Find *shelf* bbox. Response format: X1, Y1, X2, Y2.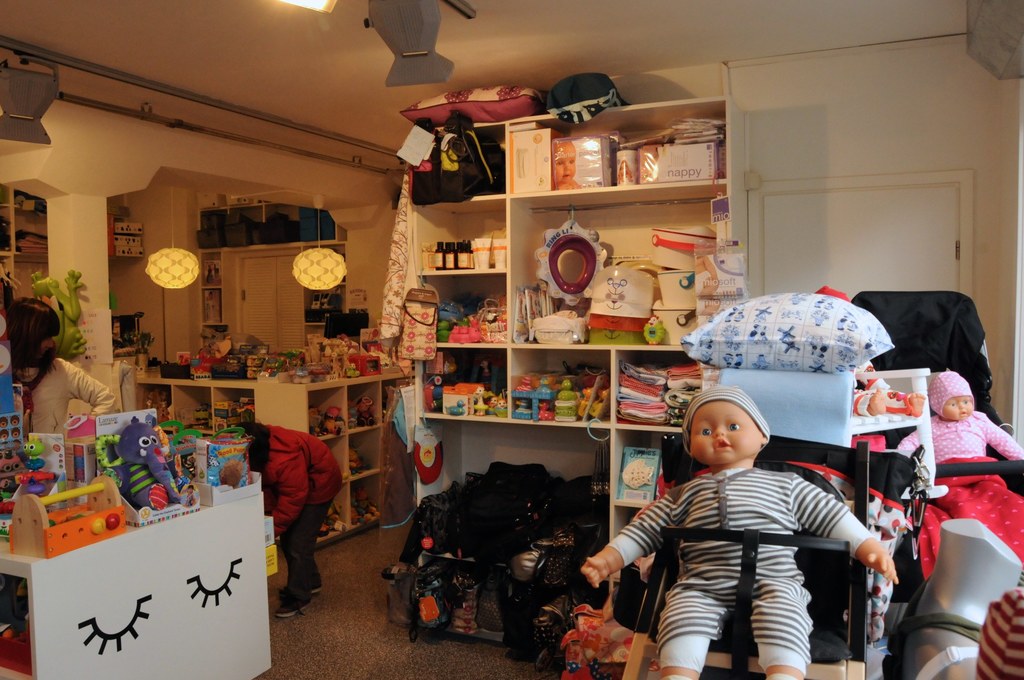
518, 101, 729, 203.
